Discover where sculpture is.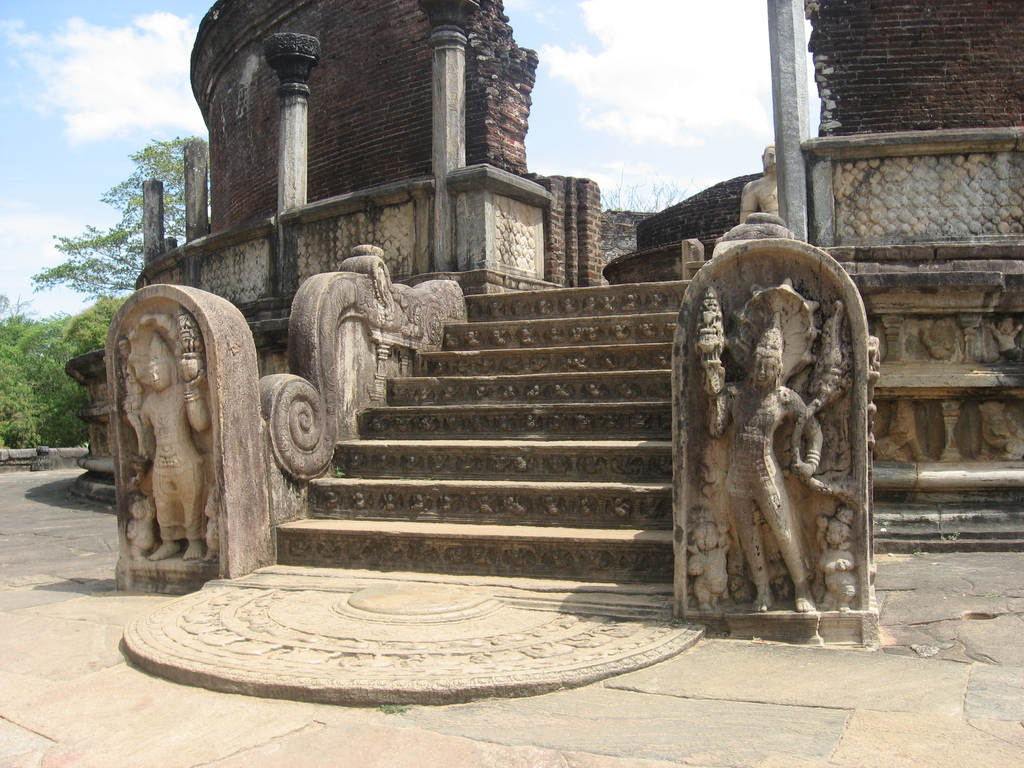
Discovered at bbox=(599, 413, 624, 435).
